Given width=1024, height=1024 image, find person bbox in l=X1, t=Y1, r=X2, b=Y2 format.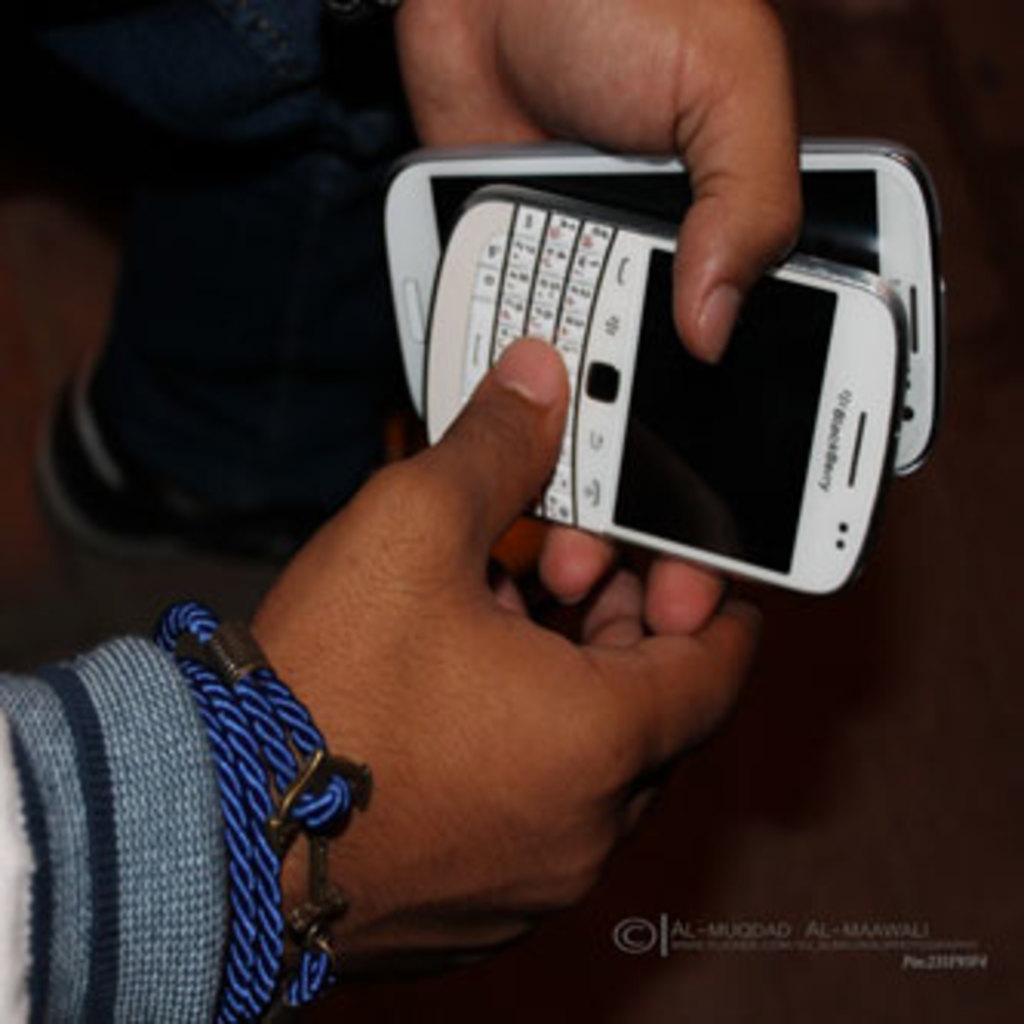
l=0, t=0, r=800, b=1021.
